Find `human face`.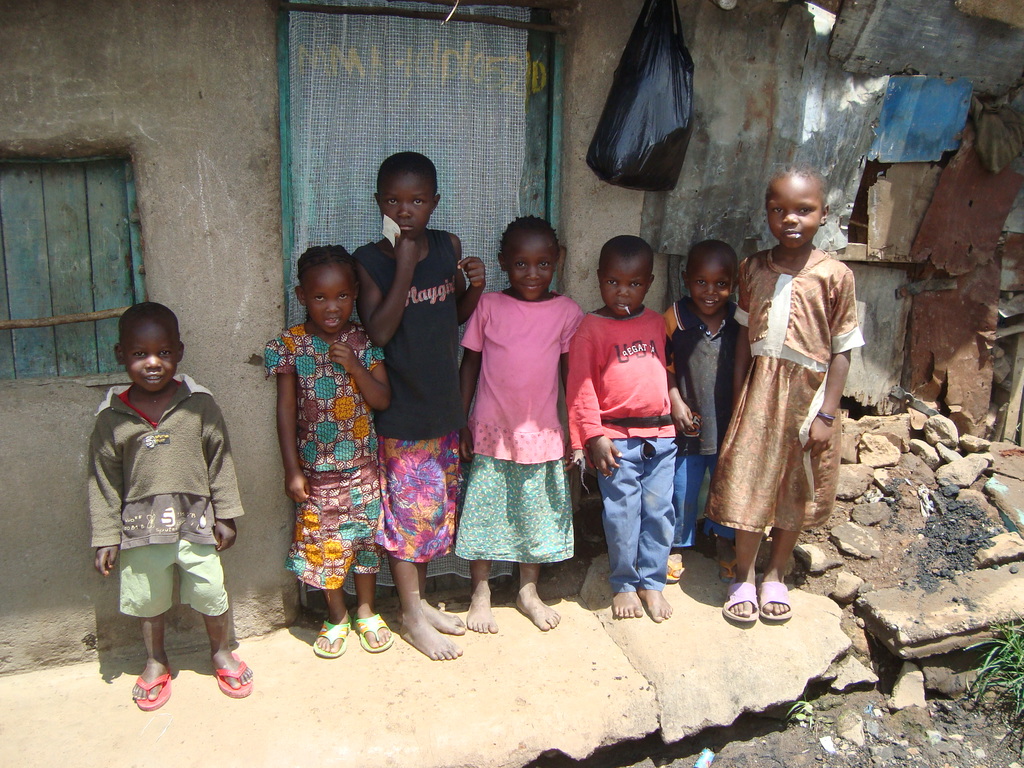
<region>511, 232, 561, 296</region>.
